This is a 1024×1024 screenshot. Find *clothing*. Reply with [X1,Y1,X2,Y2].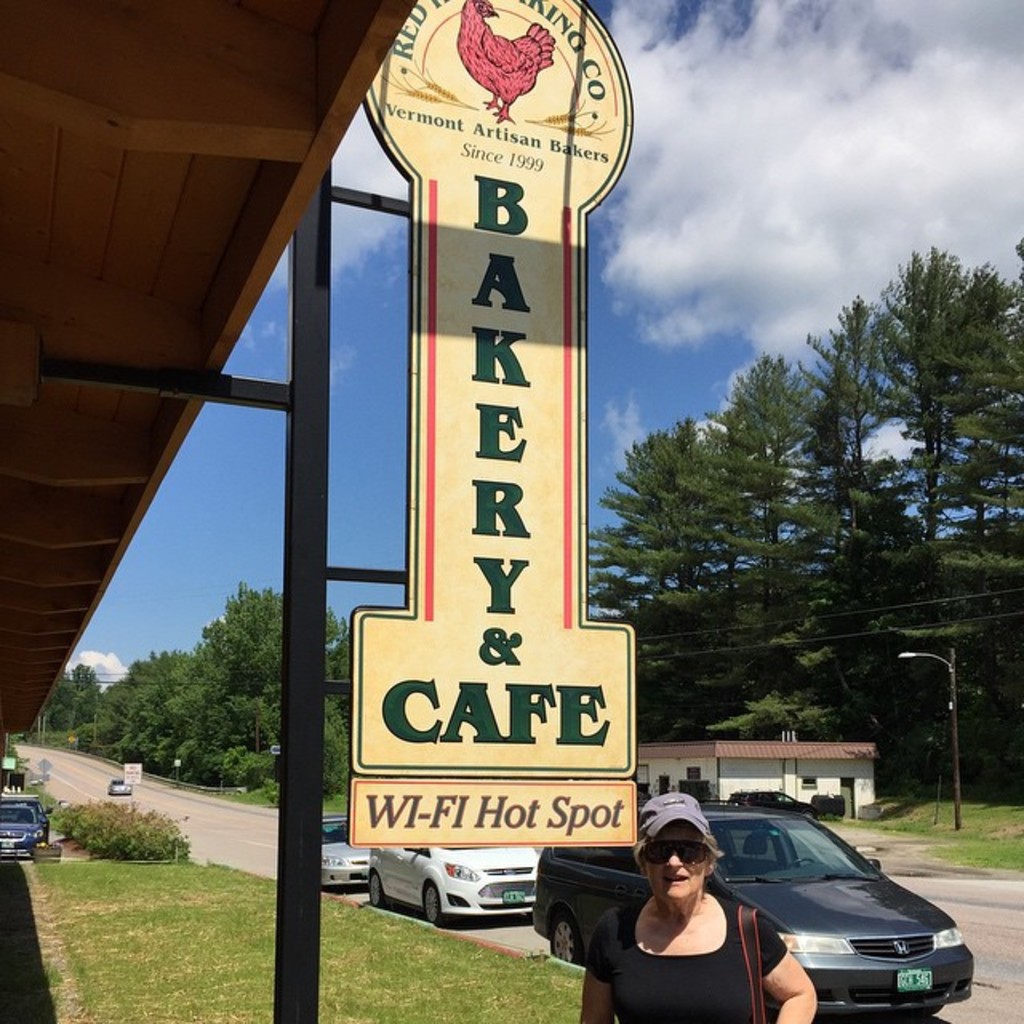
[618,883,787,1011].
